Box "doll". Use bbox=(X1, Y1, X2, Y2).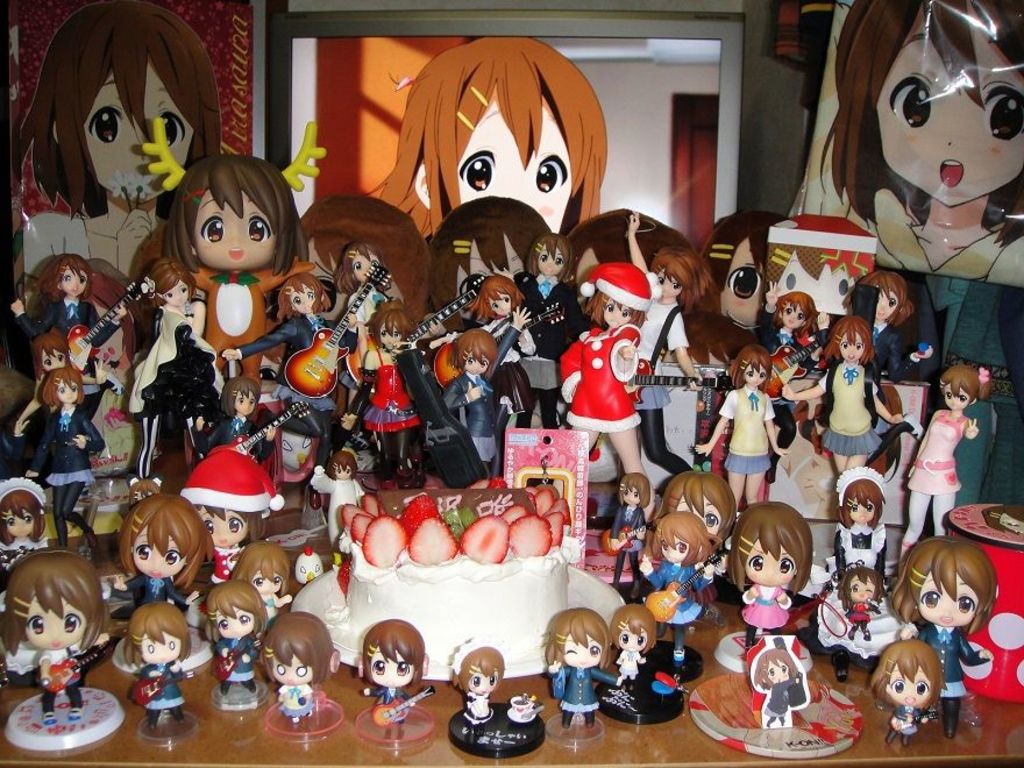
bbox=(476, 273, 532, 407).
